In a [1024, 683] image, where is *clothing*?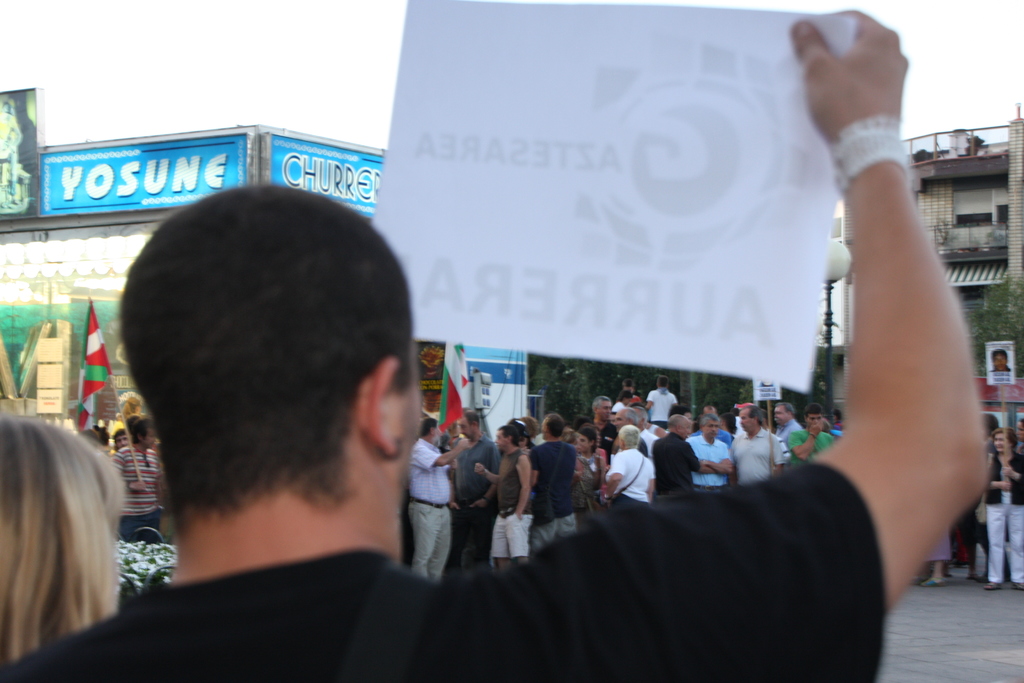
crop(732, 434, 788, 486).
